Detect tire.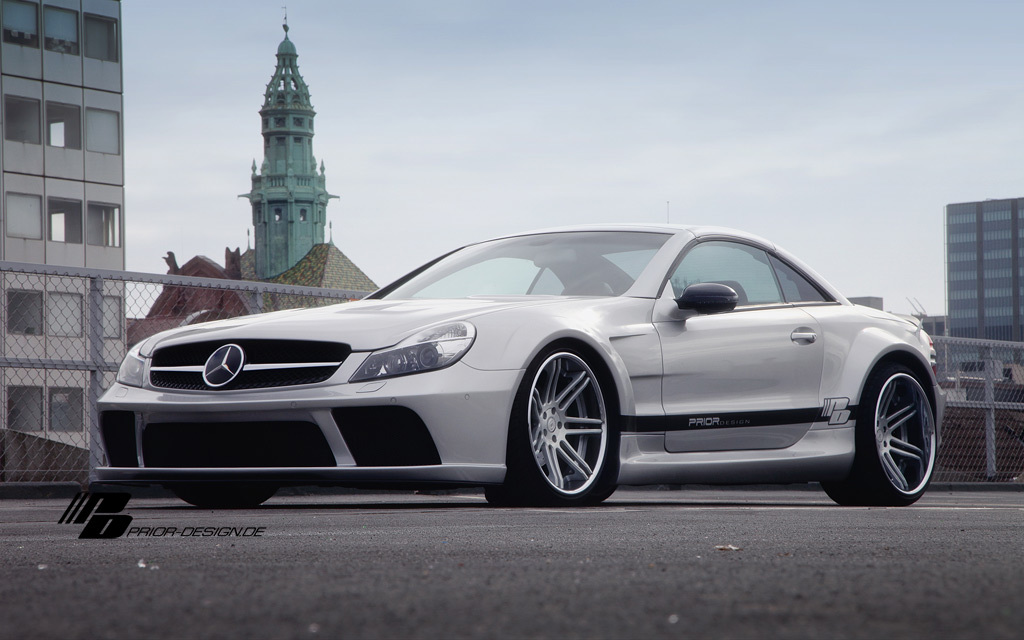
Detected at 518,339,620,515.
